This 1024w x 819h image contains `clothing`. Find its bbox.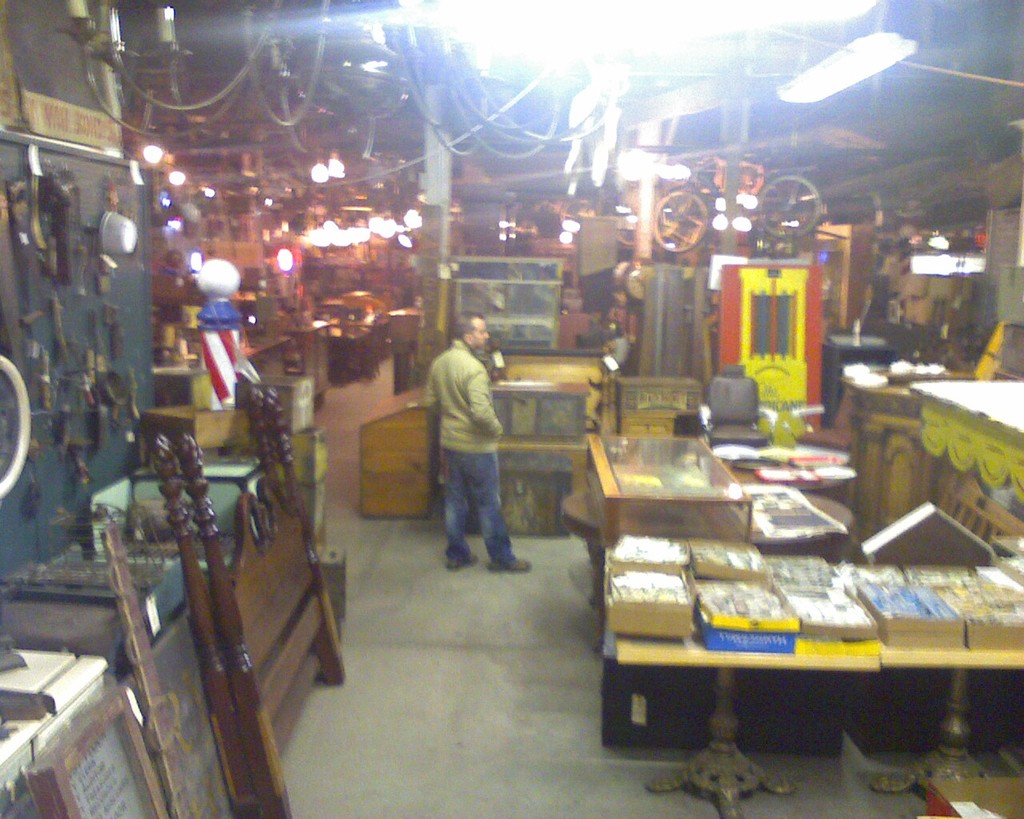
(426,337,522,571).
